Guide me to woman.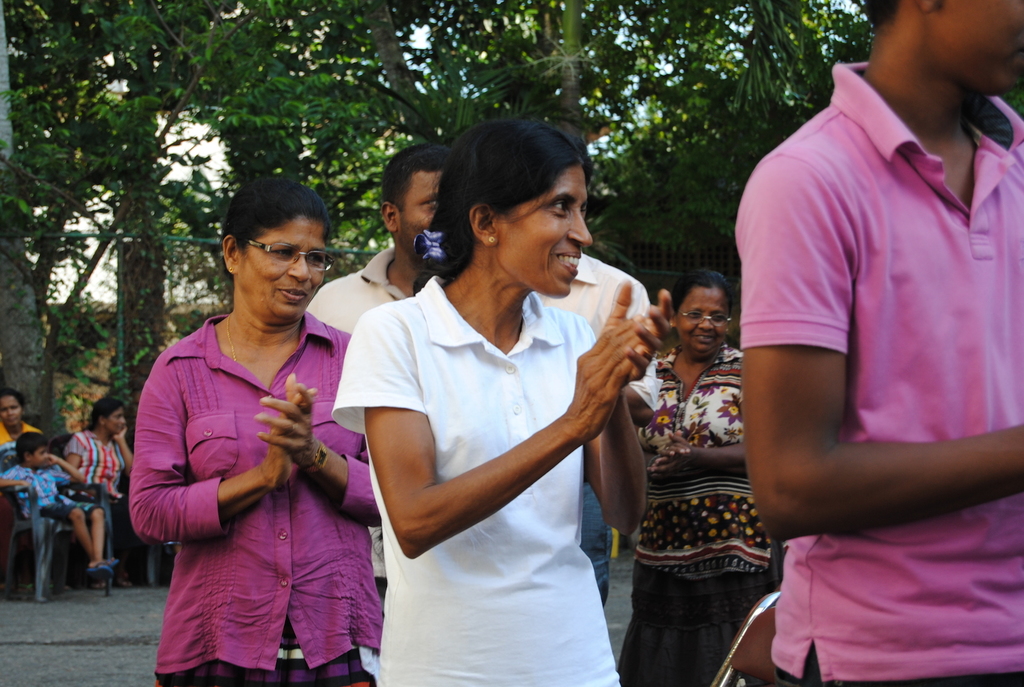
Guidance: box(63, 398, 137, 586).
